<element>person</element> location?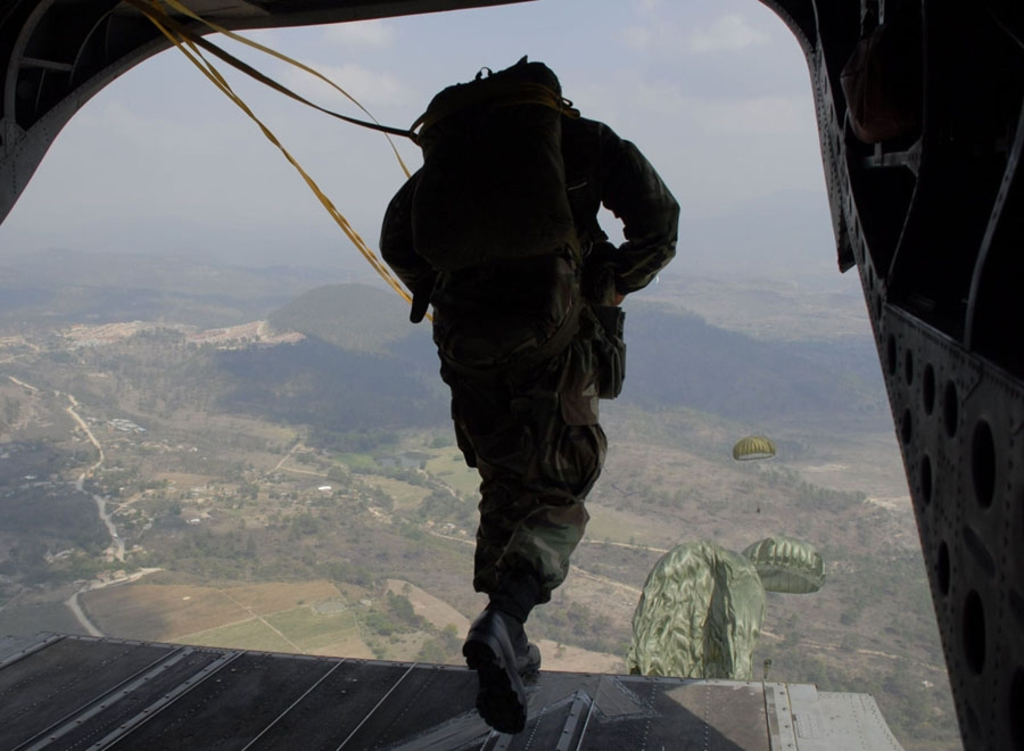
372,69,685,718
